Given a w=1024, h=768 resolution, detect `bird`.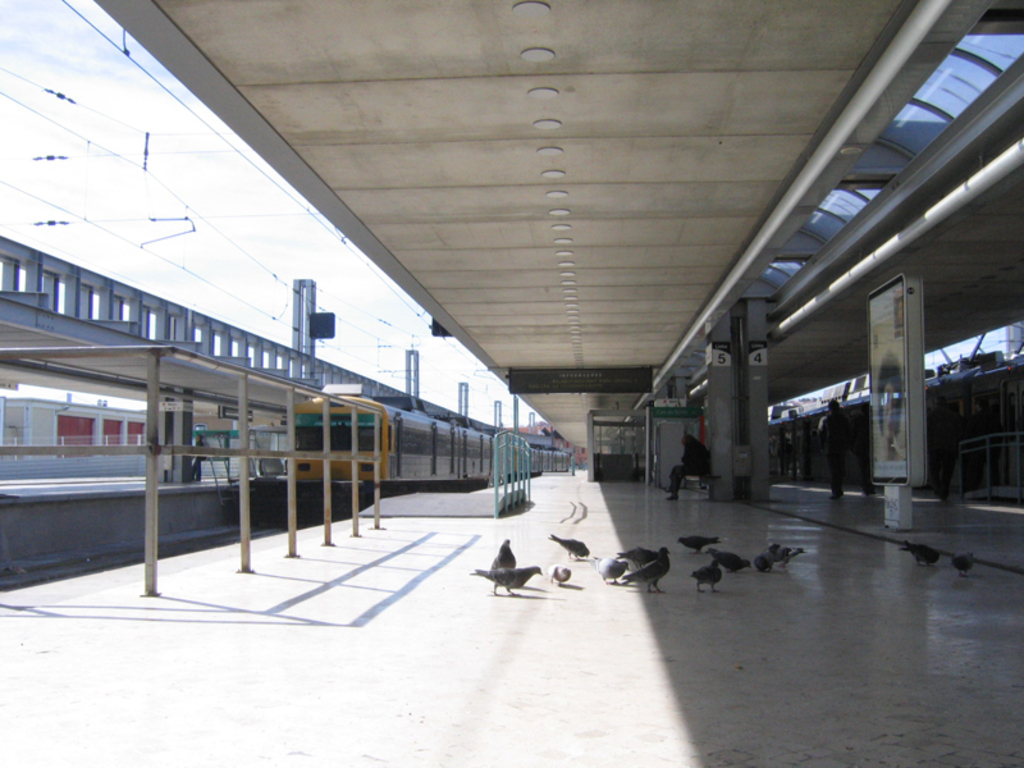
[472, 562, 541, 596].
